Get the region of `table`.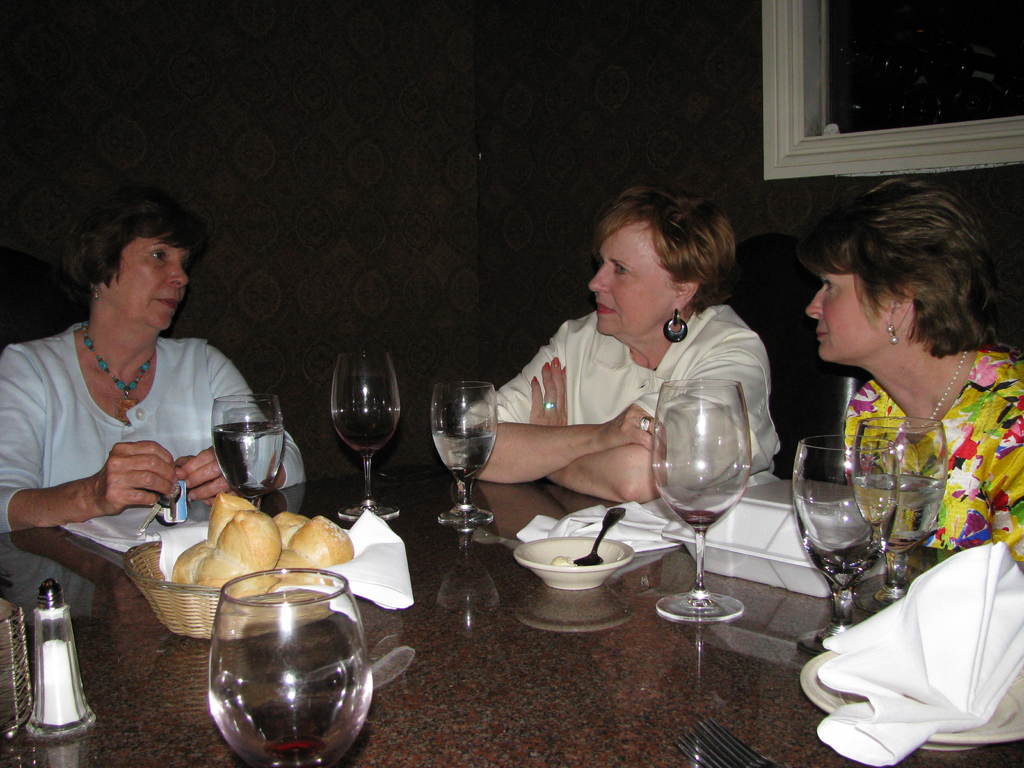
[83,343,1001,767].
